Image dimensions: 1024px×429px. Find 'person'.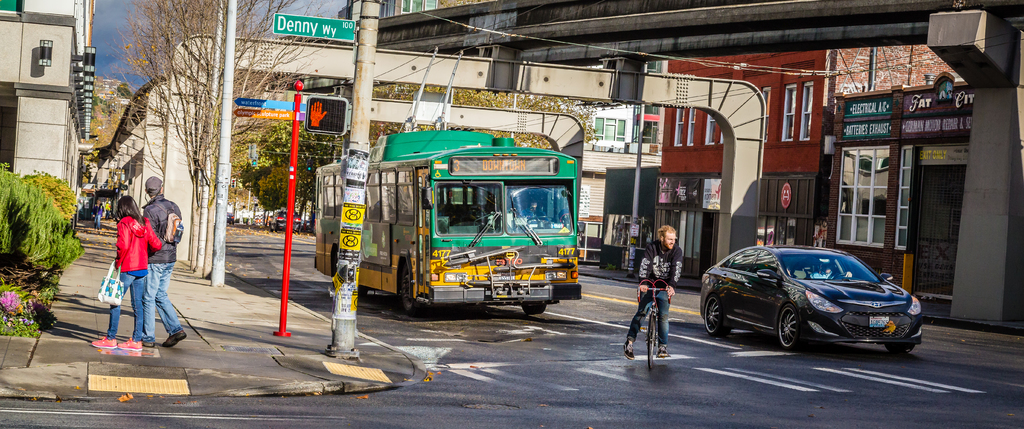
[142,178,188,348].
